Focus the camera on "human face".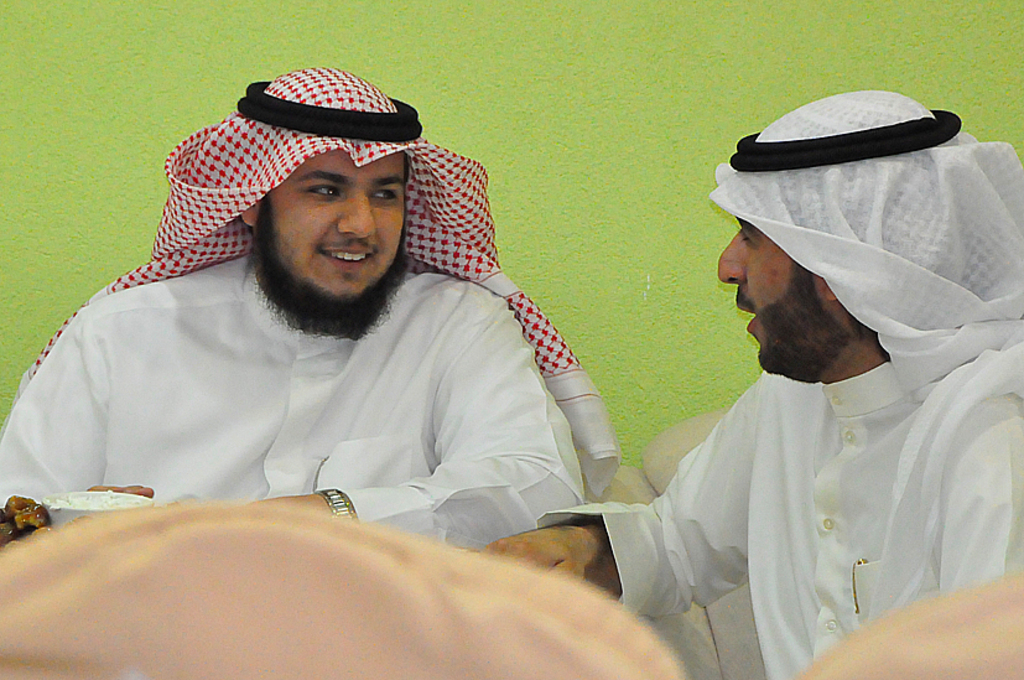
Focus region: (left=261, top=149, right=407, bottom=302).
